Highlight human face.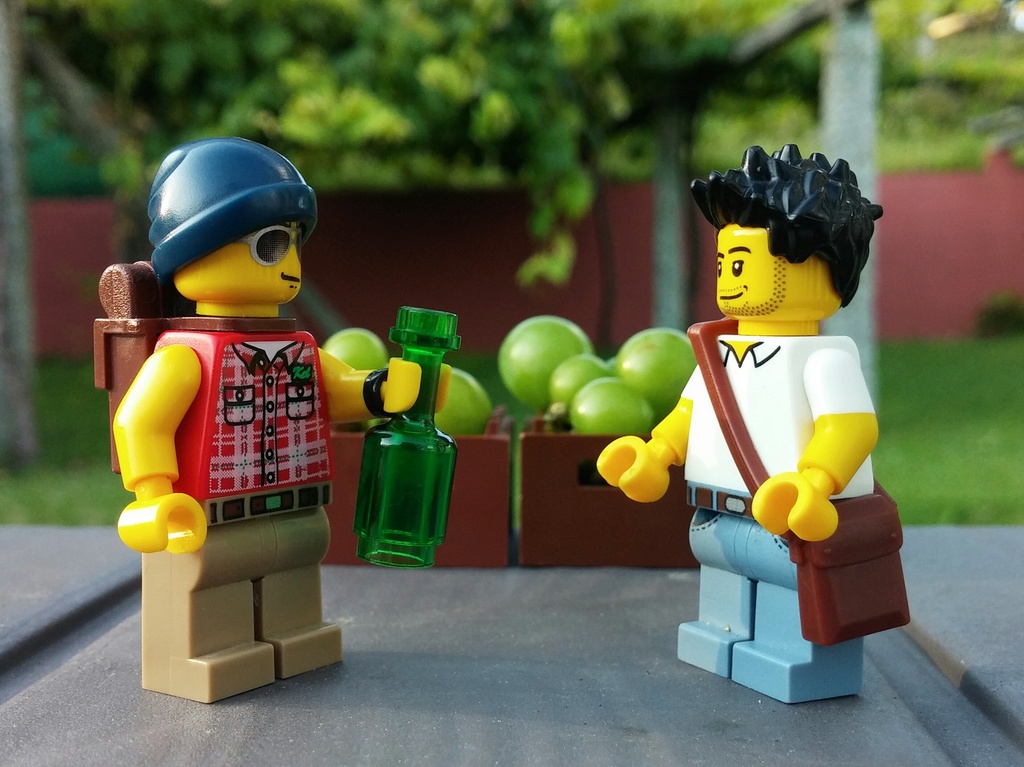
Highlighted region: 212, 217, 303, 304.
